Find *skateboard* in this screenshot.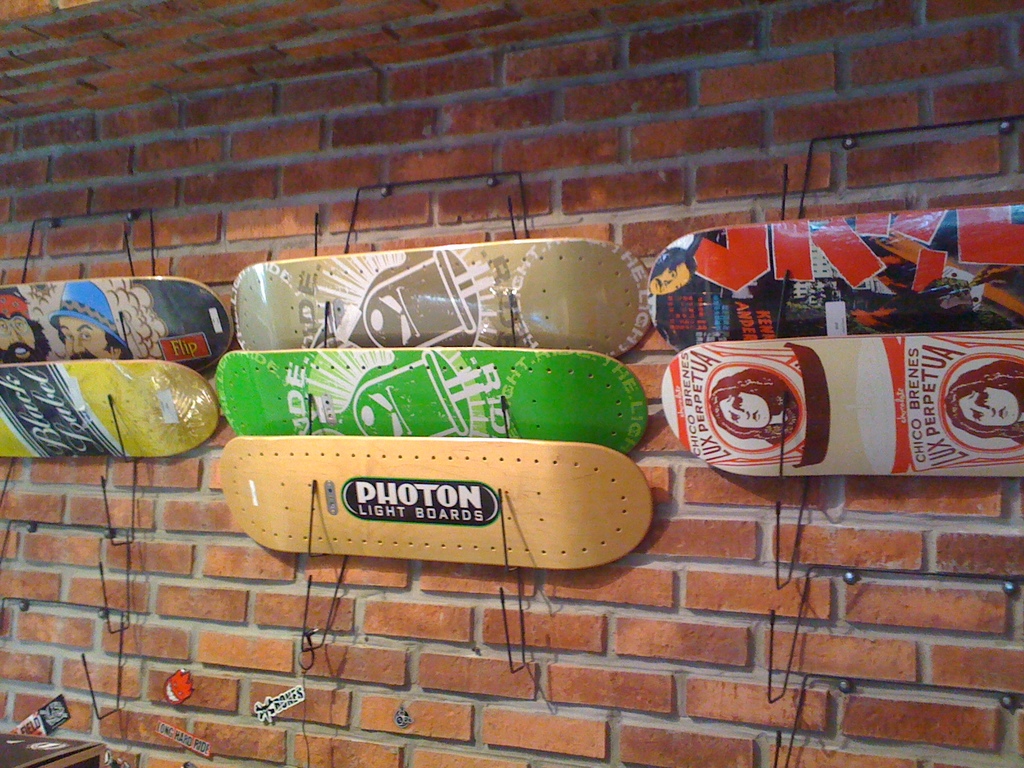
The bounding box for *skateboard* is 210,348,650,462.
